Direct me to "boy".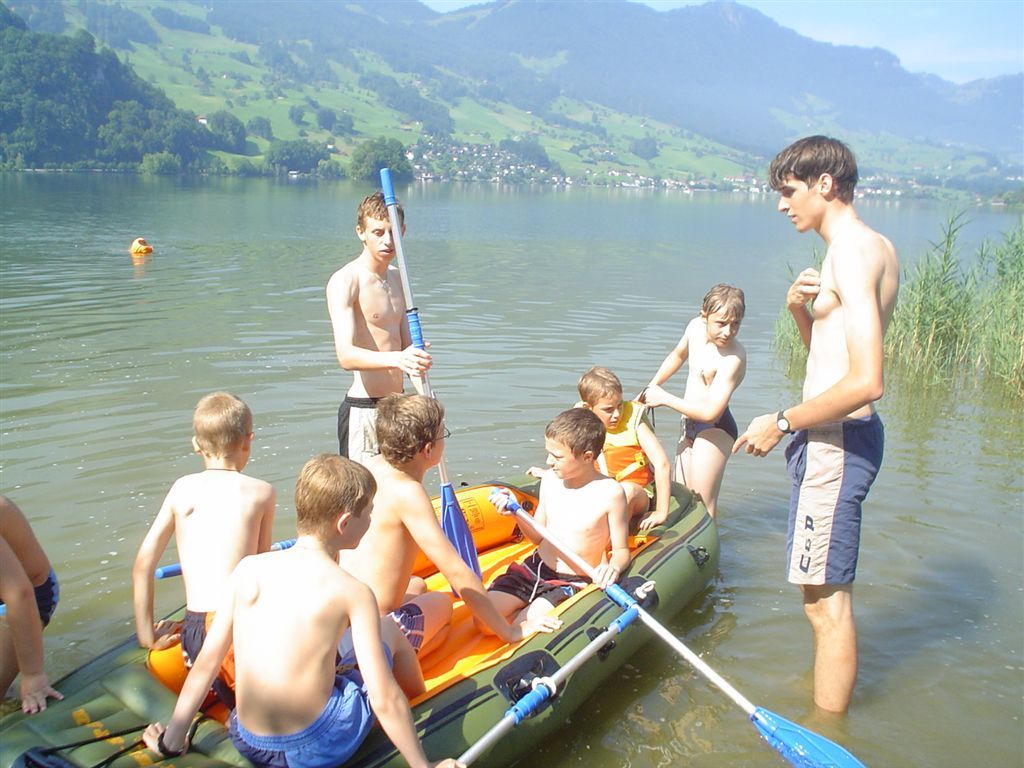
Direction: bbox(576, 367, 671, 530).
